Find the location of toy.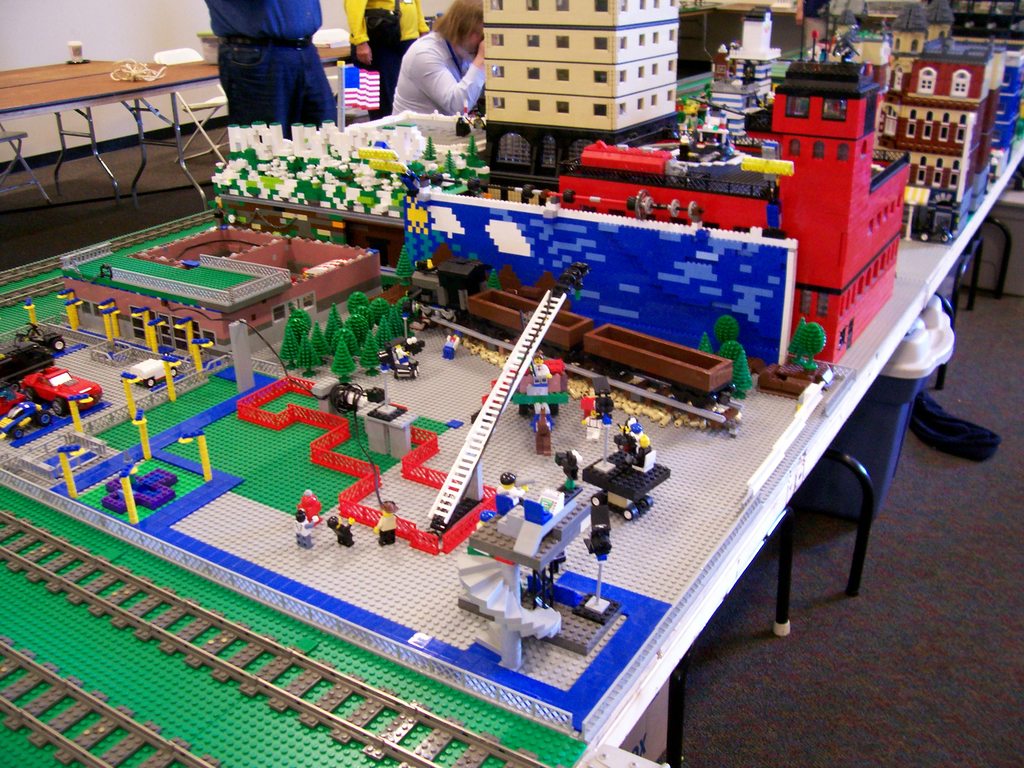
Location: [x1=326, y1=310, x2=356, y2=343].
